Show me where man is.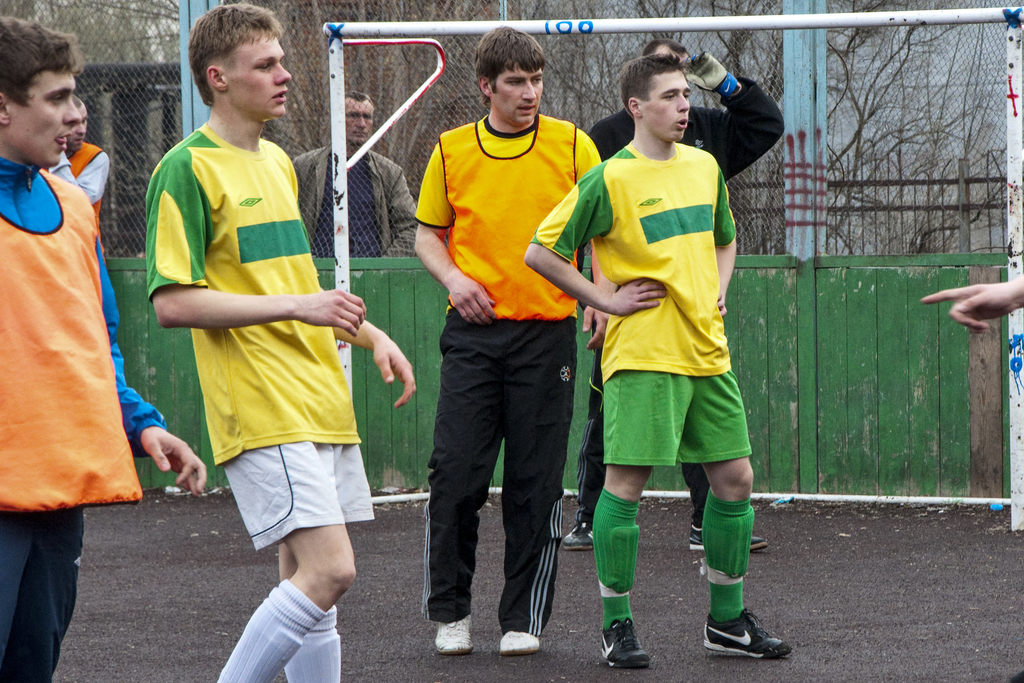
man is at (143, 0, 416, 682).
